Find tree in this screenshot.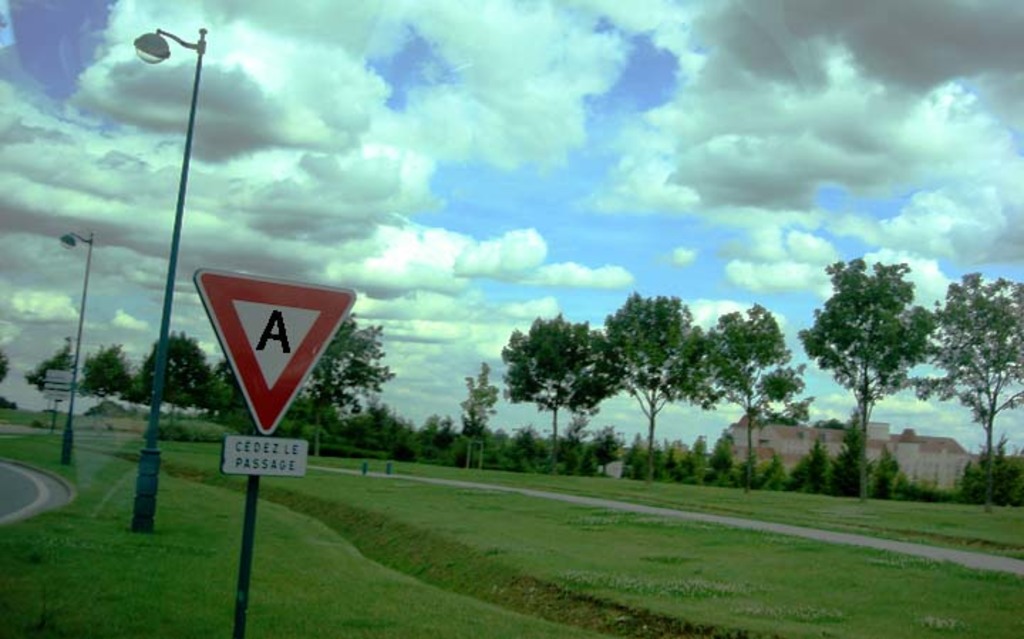
The bounding box for tree is BBox(607, 283, 704, 475).
